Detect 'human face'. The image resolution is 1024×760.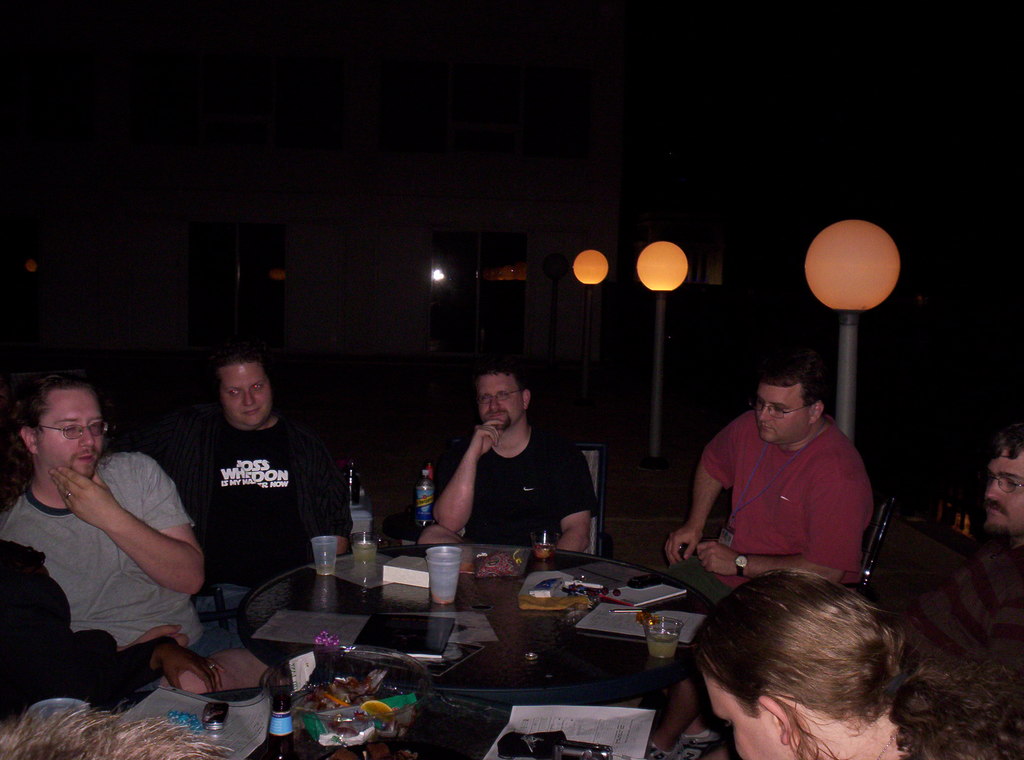
select_region(987, 454, 1023, 531).
